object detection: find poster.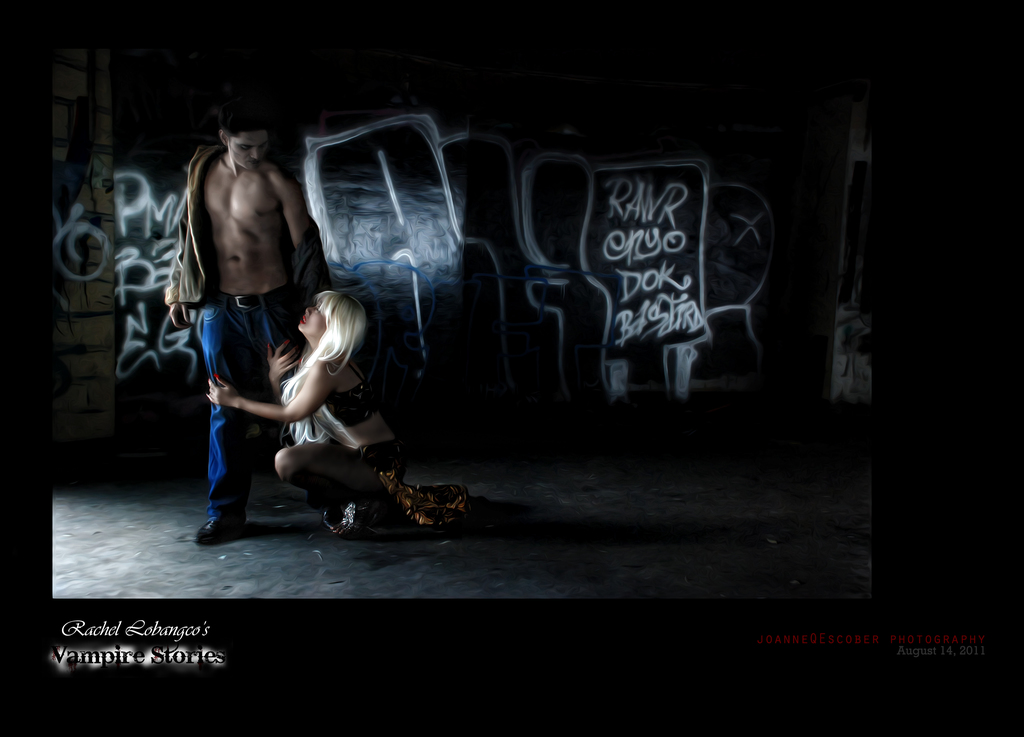
{"left": 0, "top": 0, "right": 1023, "bottom": 736}.
